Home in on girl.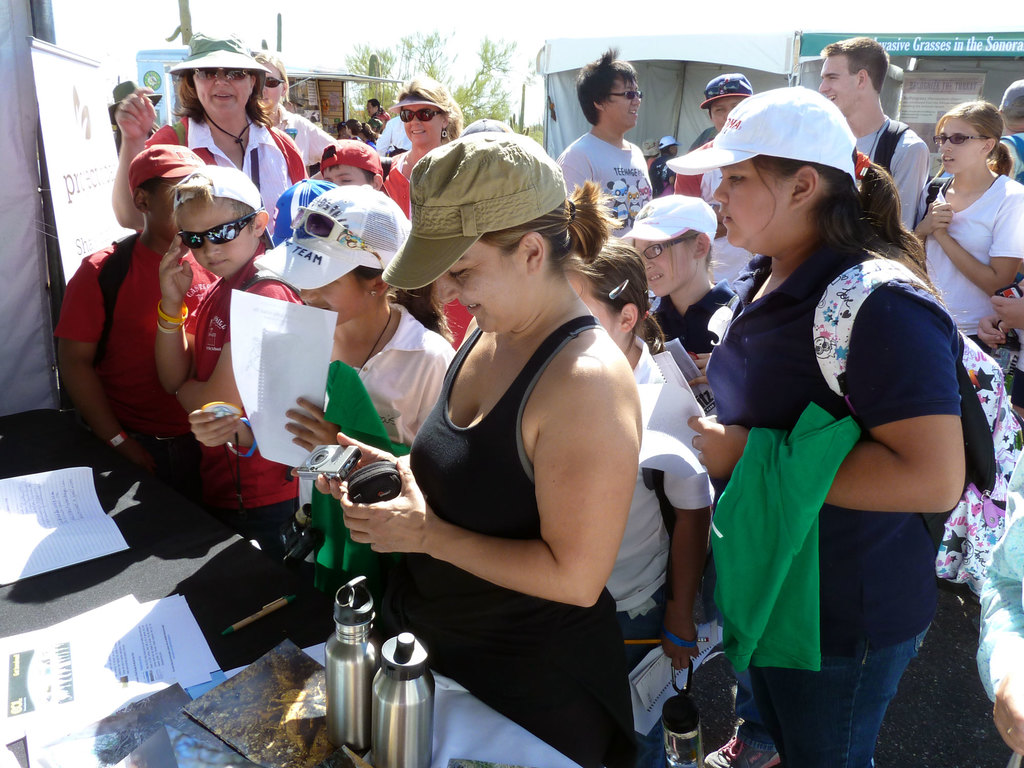
Homed in at (616, 193, 738, 369).
